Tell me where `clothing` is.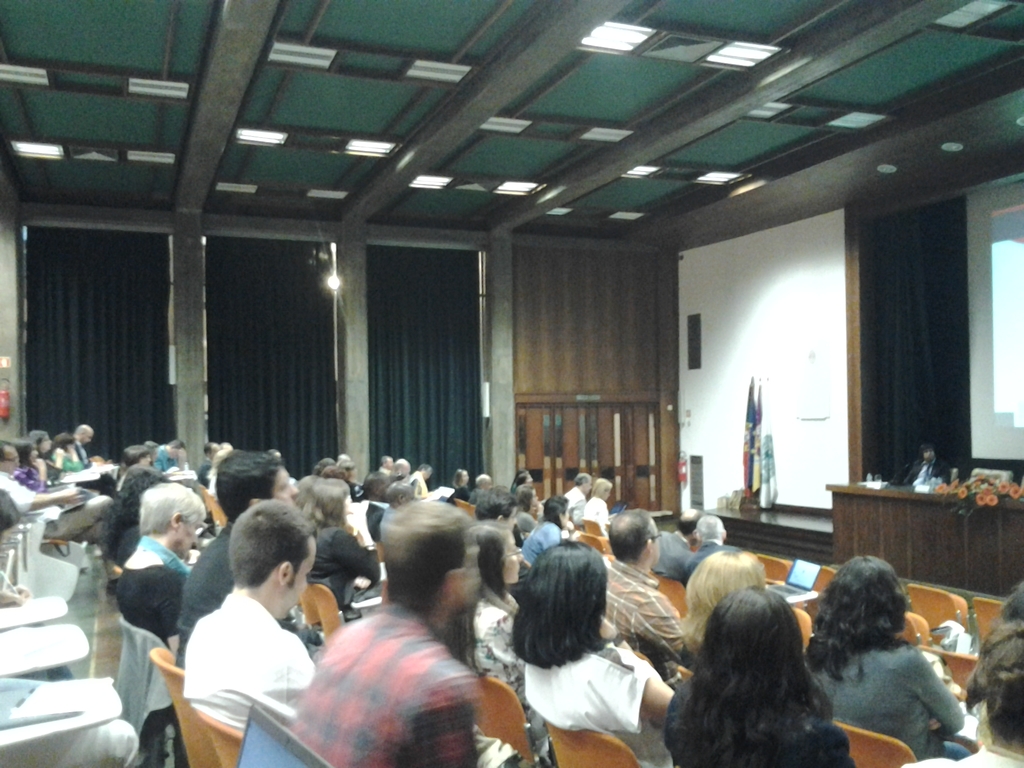
`clothing` is at {"x1": 449, "y1": 484, "x2": 470, "y2": 504}.
